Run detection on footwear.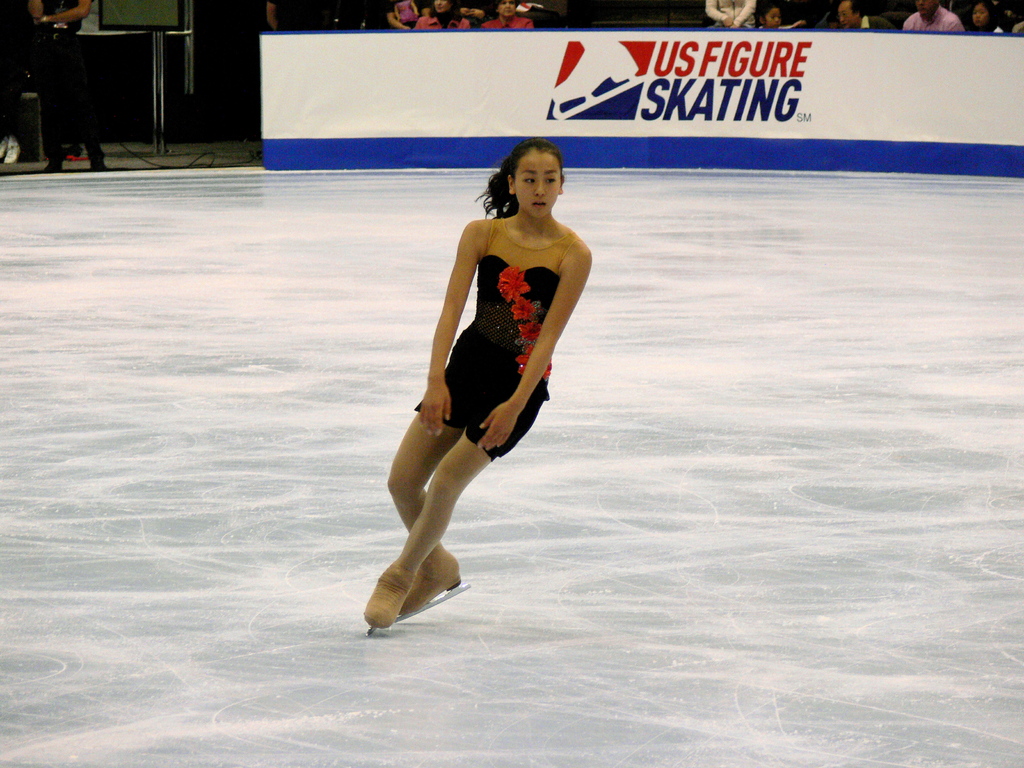
Result: x1=359 y1=557 x2=413 y2=625.
